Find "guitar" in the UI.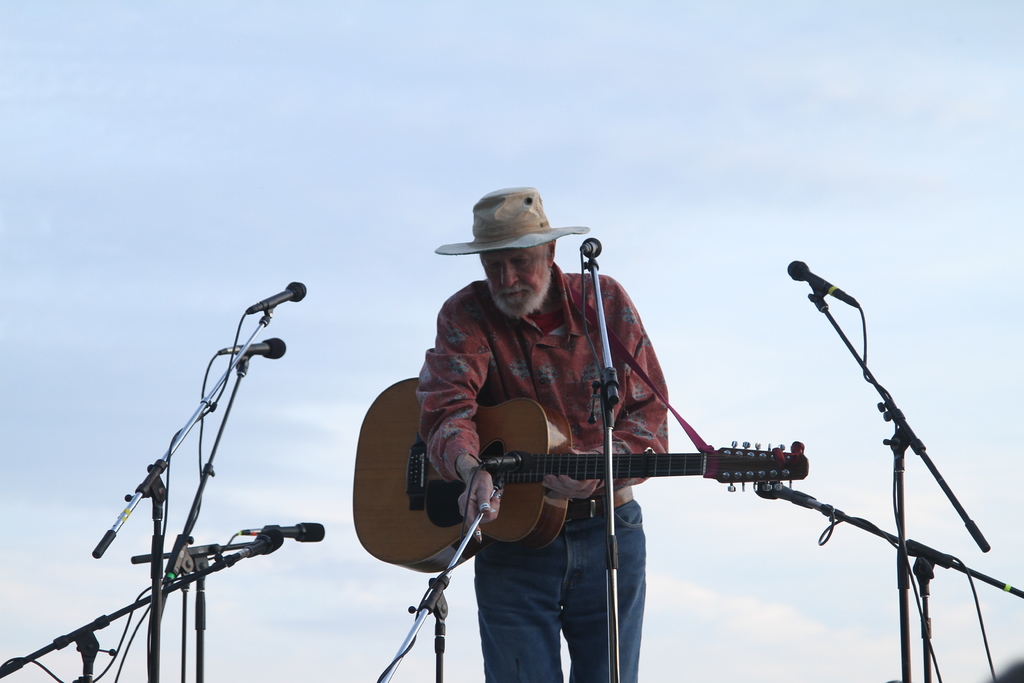
UI element at (400, 390, 829, 567).
